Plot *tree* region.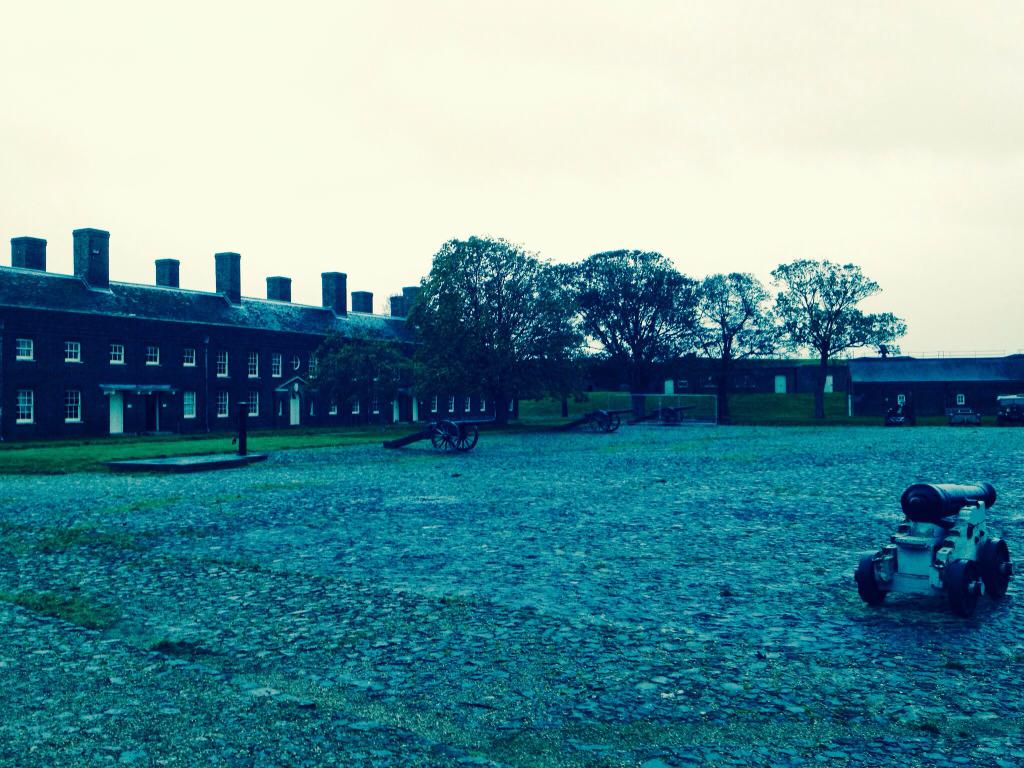
Plotted at pyautogui.locateOnScreen(319, 326, 390, 426).
